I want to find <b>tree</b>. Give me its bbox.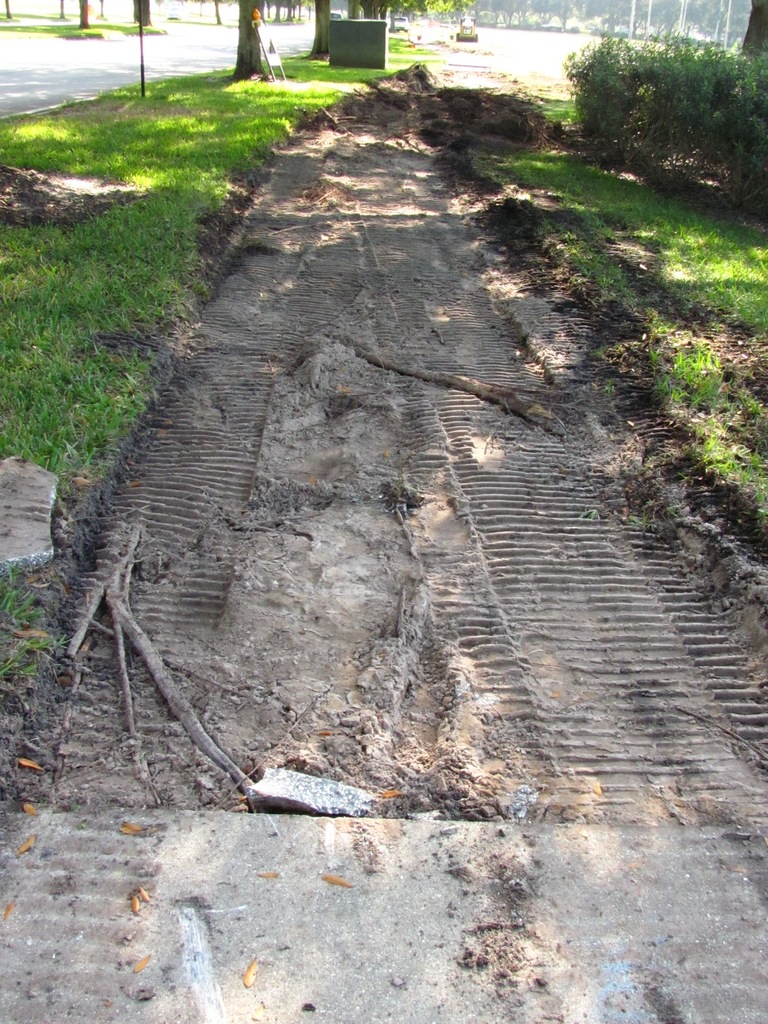
locate(236, 0, 262, 81).
